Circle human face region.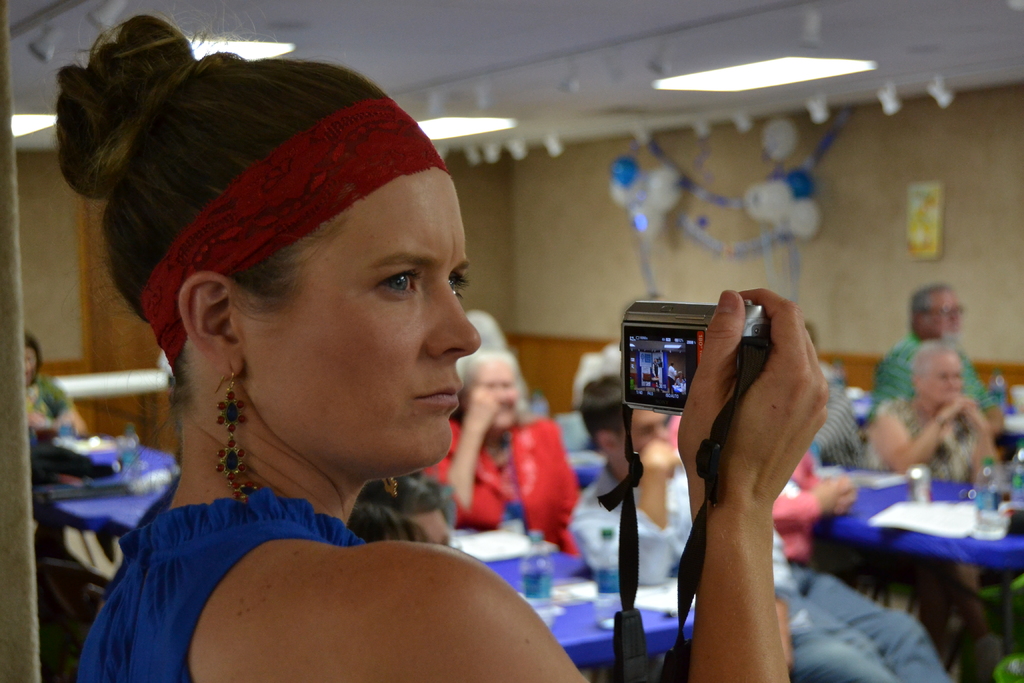
Region: (621, 393, 671, 477).
